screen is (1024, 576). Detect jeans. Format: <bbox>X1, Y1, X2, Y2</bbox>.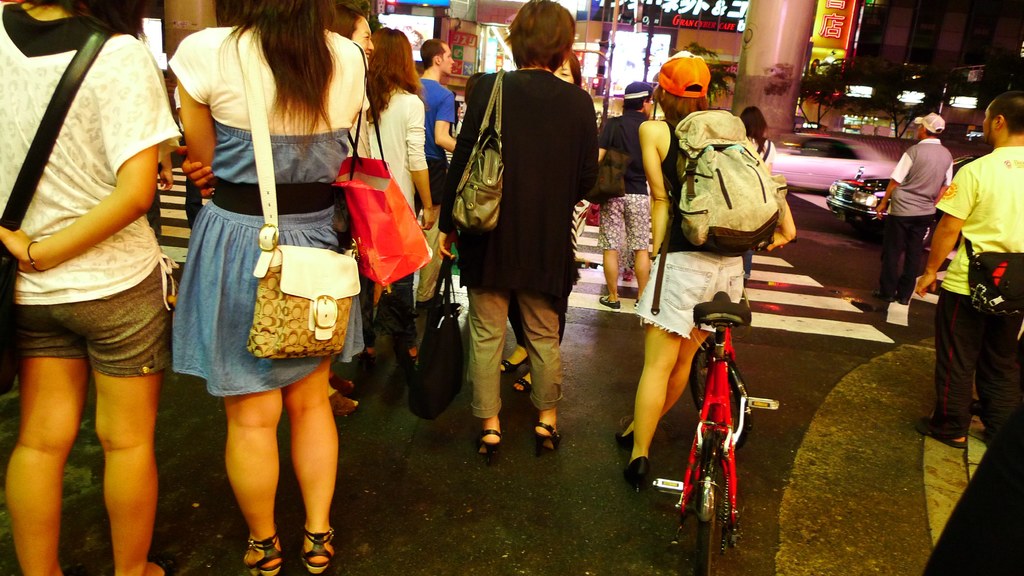
<bbox>164, 128, 362, 400</bbox>.
